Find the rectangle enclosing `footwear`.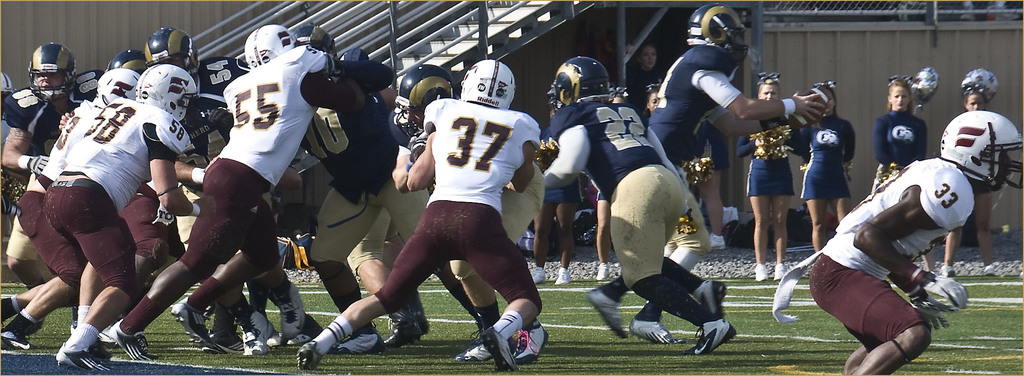
bbox=(172, 300, 225, 353).
